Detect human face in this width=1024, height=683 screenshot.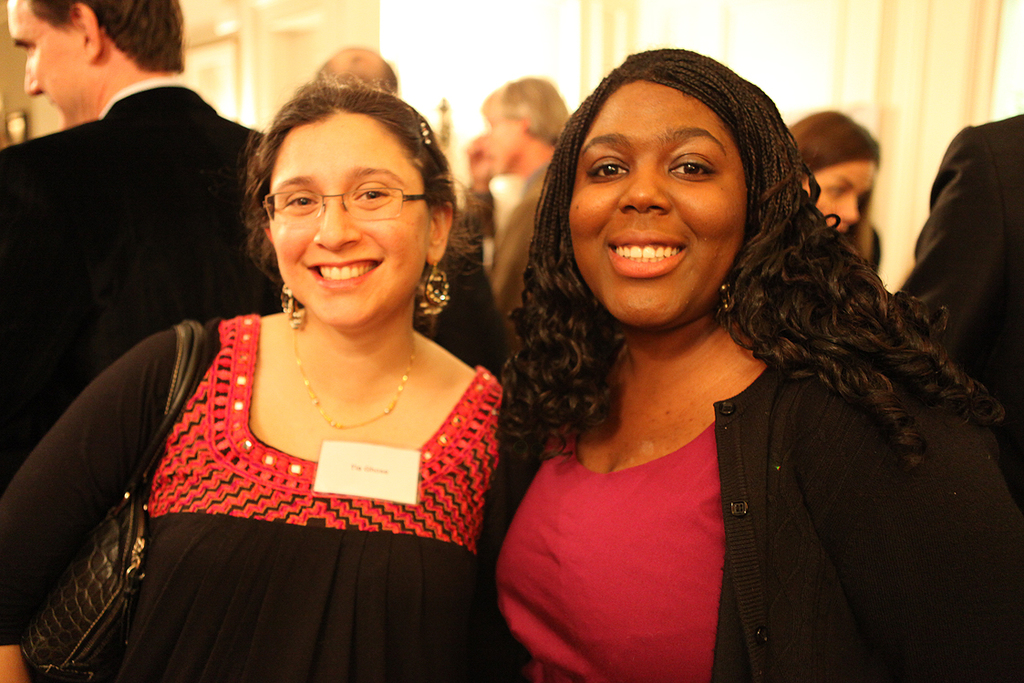
Detection: {"left": 275, "top": 112, "right": 429, "bottom": 322}.
